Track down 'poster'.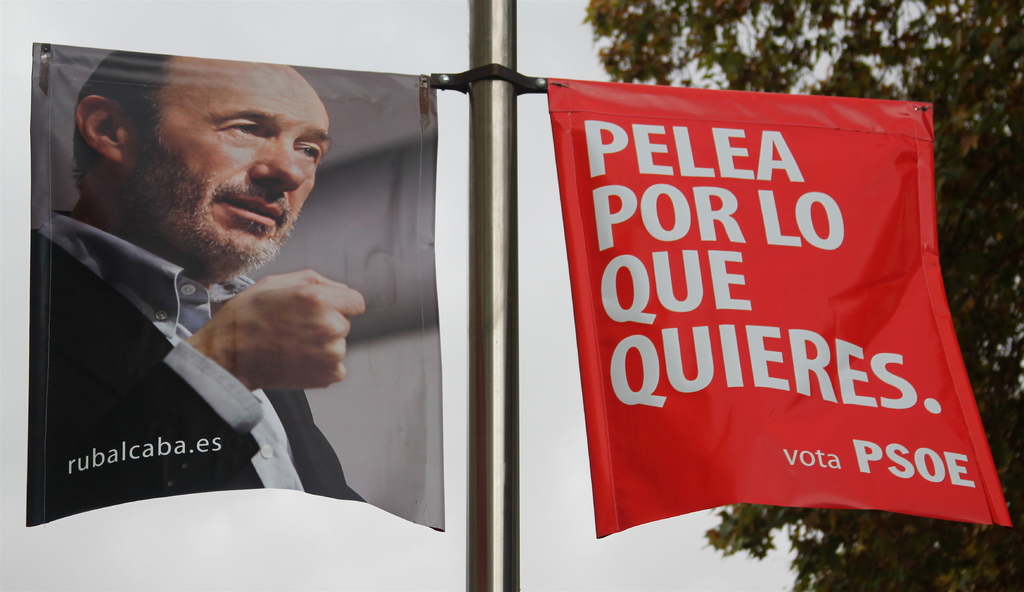
Tracked to [x1=24, y1=44, x2=445, y2=527].
